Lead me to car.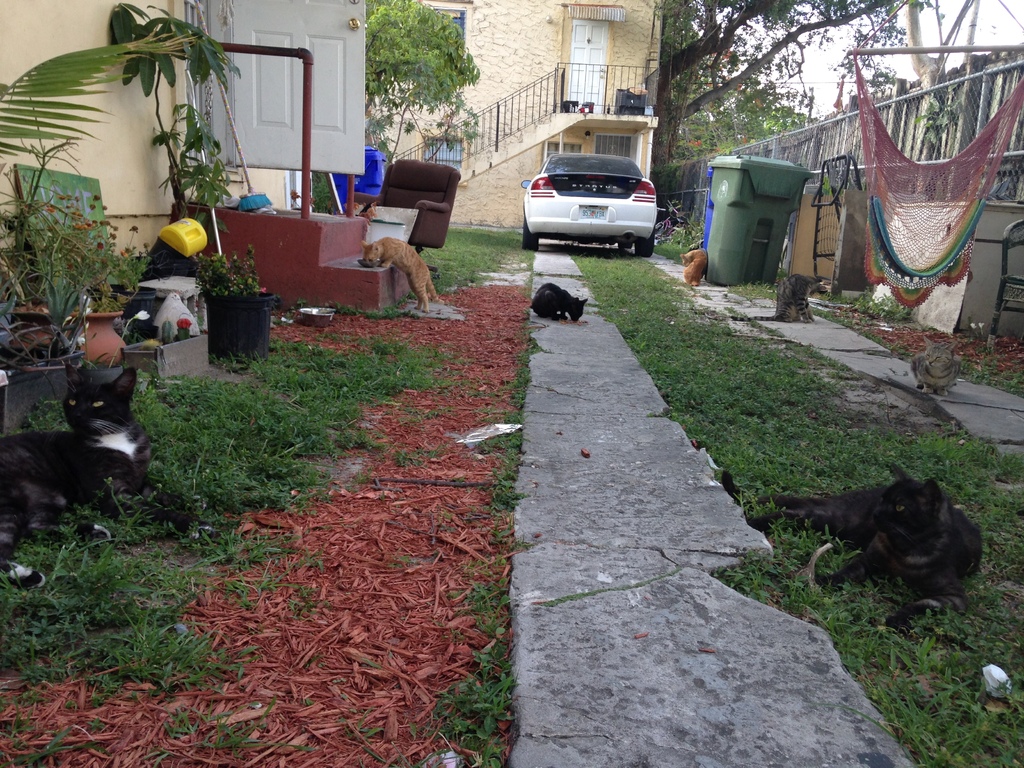
Lead to detection(517, 144, 675, 247).
